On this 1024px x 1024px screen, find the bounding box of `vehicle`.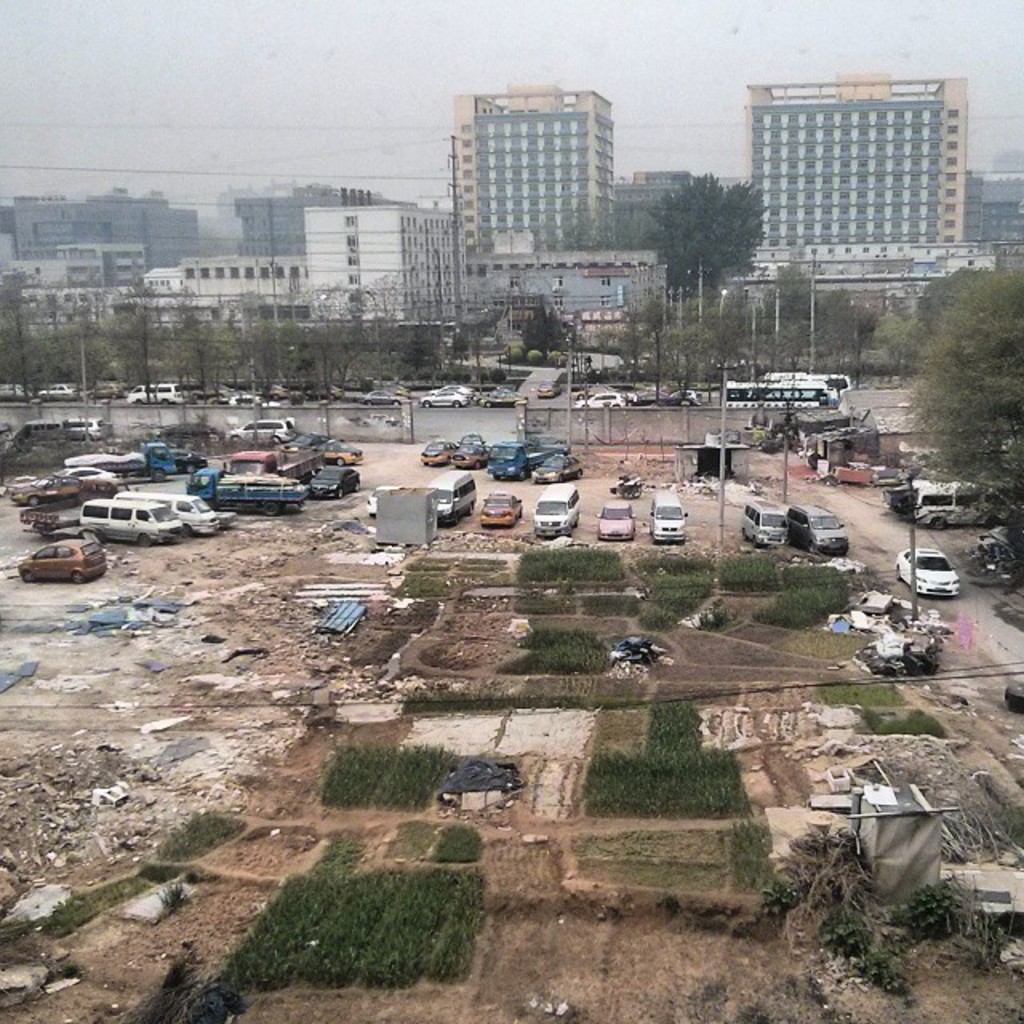
Bounding box: box=[539, 378, 566, 398].
